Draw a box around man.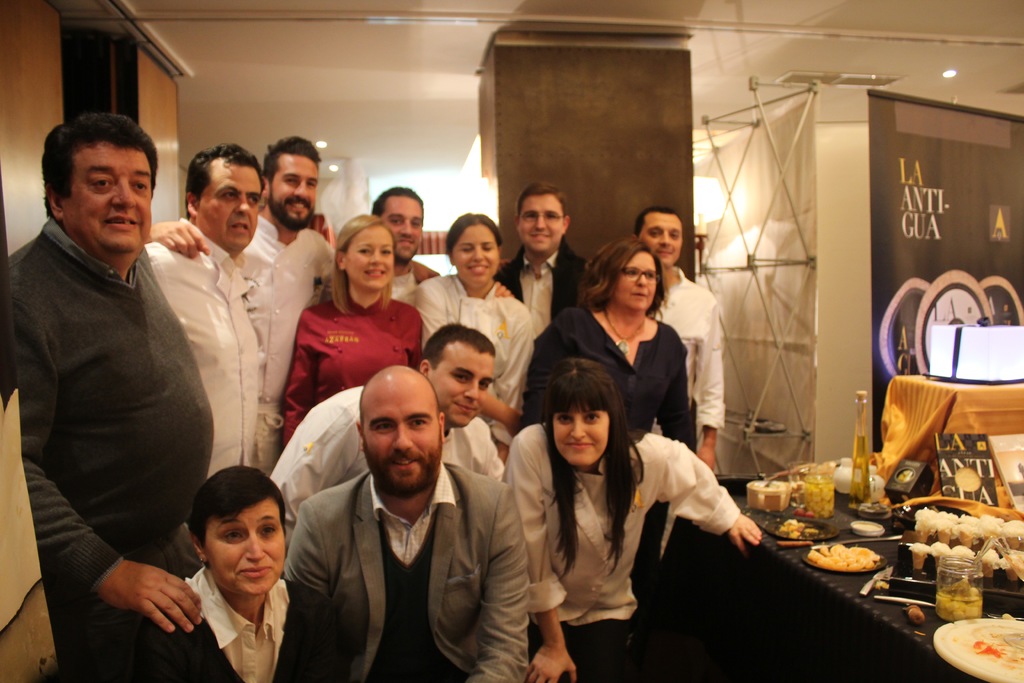
region(629, 209, 723, 468).
